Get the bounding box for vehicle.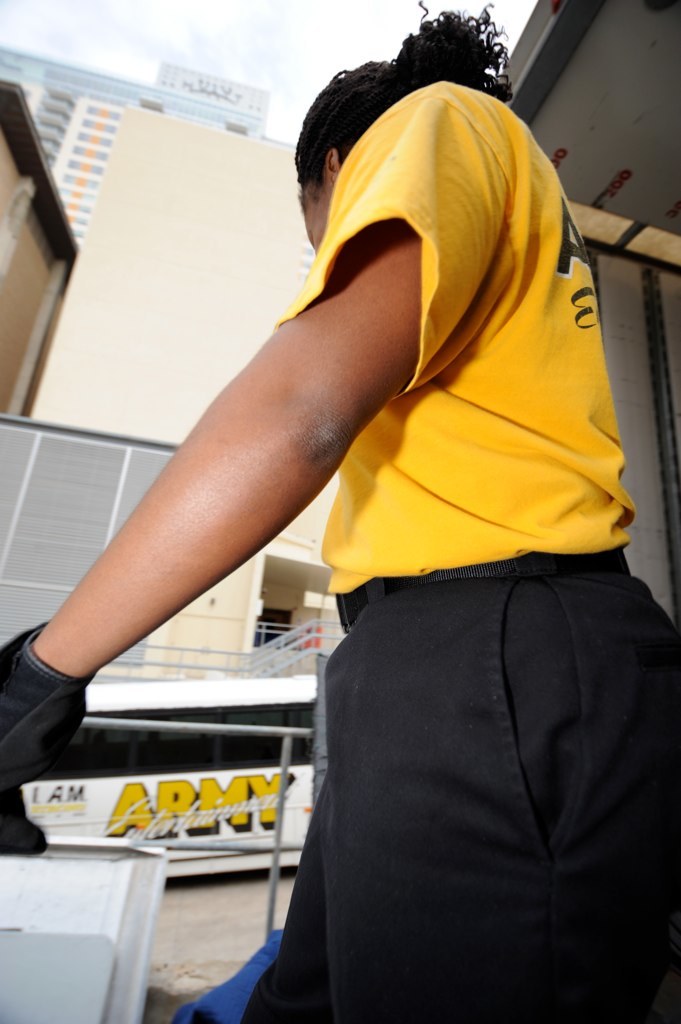
Rect(0, 657, 348, 914).
